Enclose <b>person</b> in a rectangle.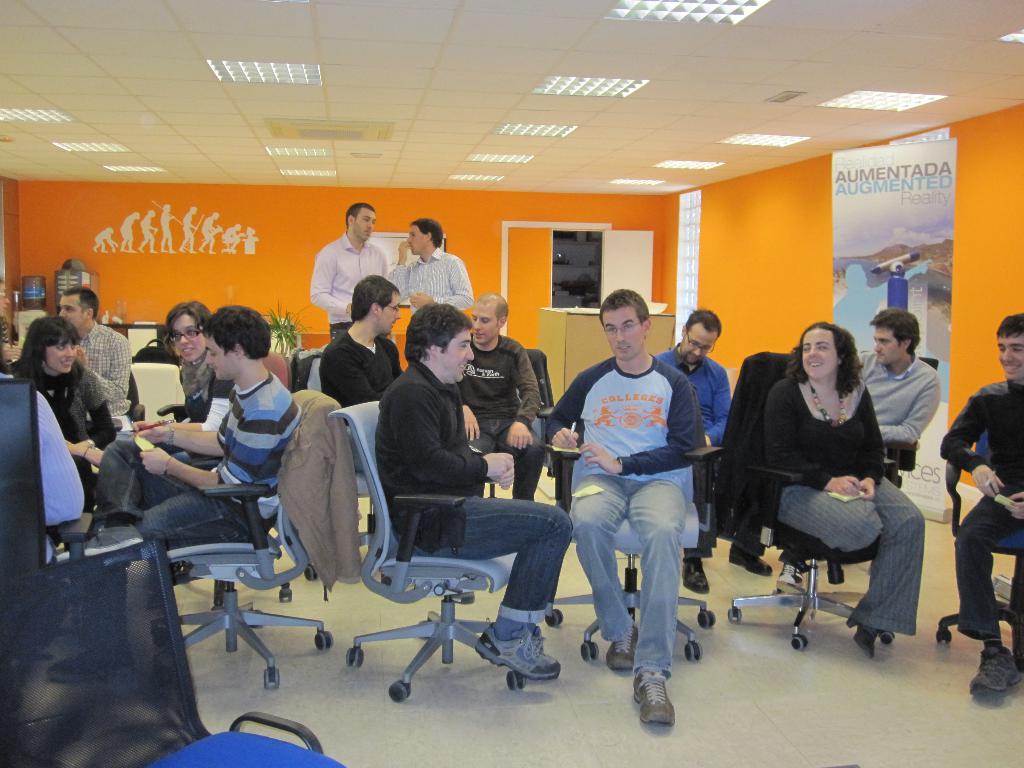
442:292:544:500.
